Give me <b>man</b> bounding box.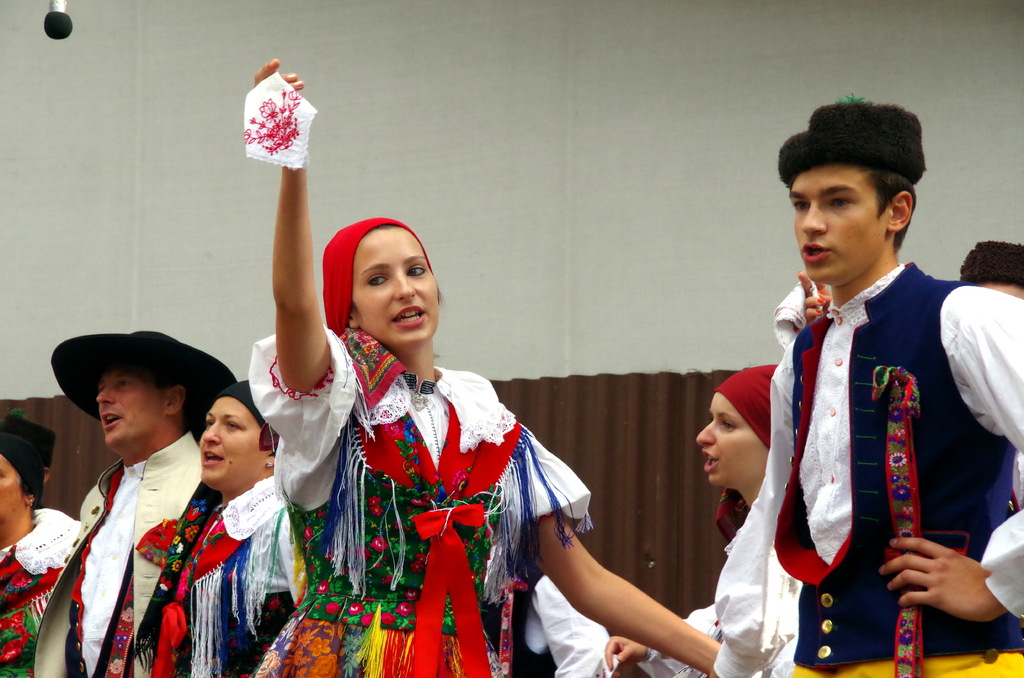
717,102,1003,652.
